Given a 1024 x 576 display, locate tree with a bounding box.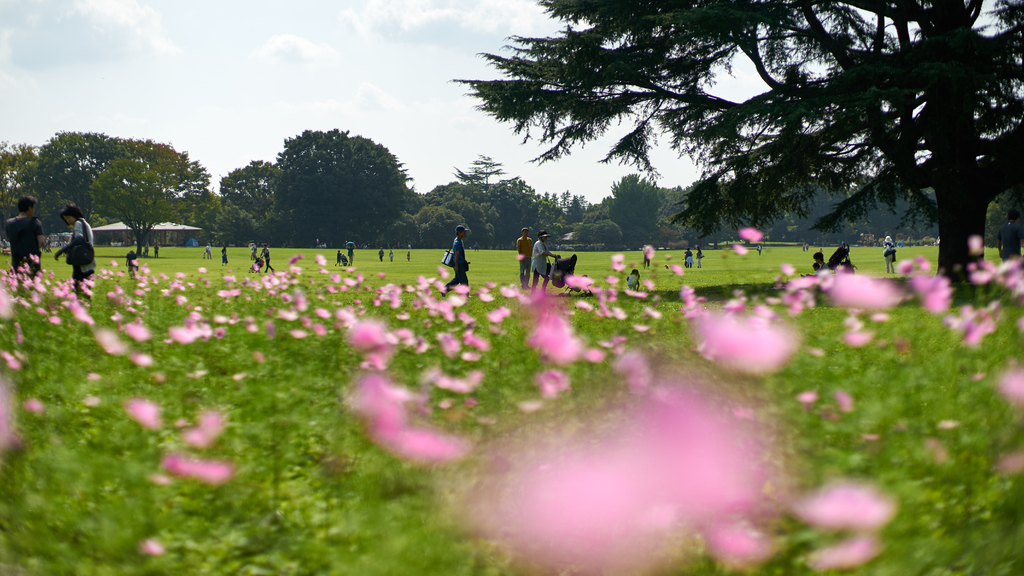
Located: (212, 199, 263, 247).
